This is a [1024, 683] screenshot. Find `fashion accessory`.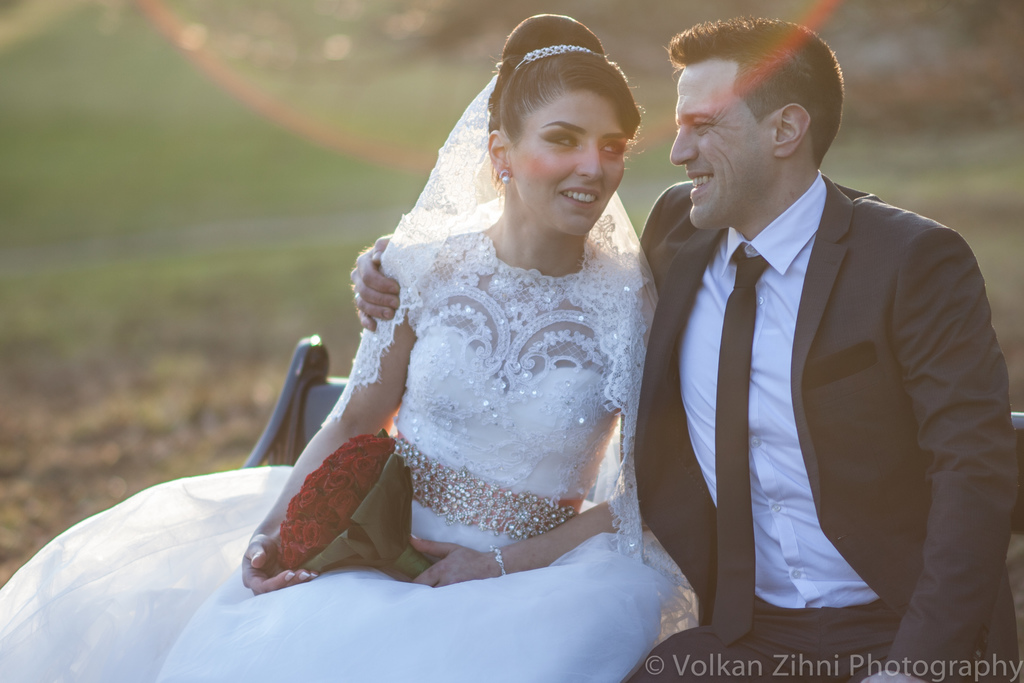
Bounding box: 710,246,770,650.
